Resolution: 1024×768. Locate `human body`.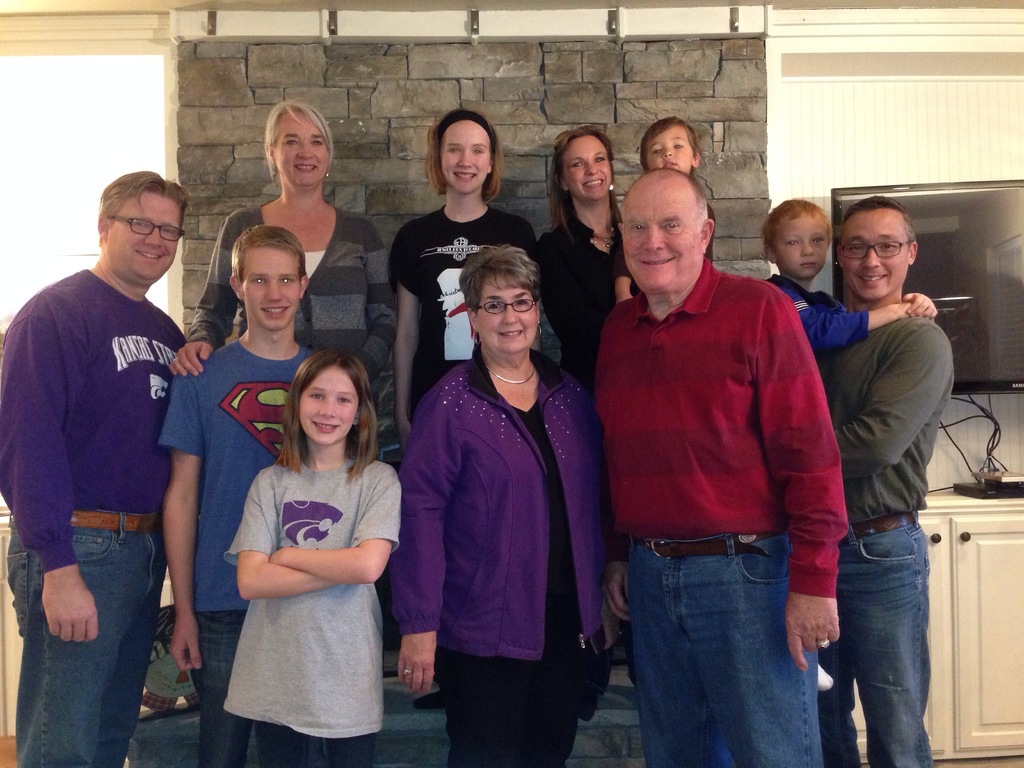
Rect(0, 263, 184, 767).
